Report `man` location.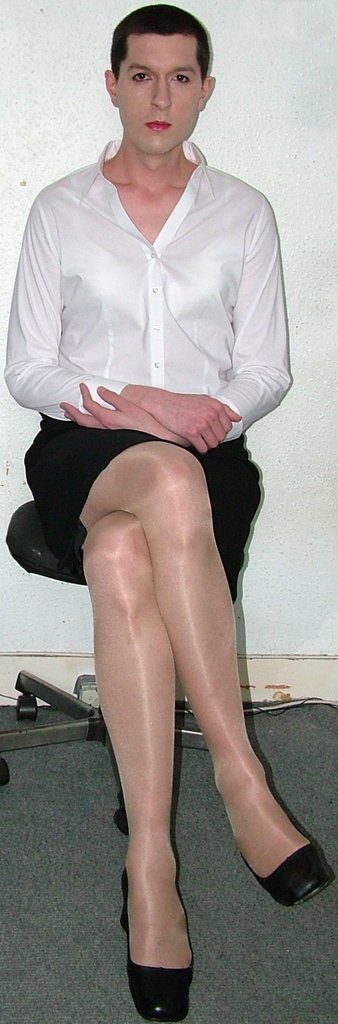
Report: <region>0, 3, 334, 1023</region>.
